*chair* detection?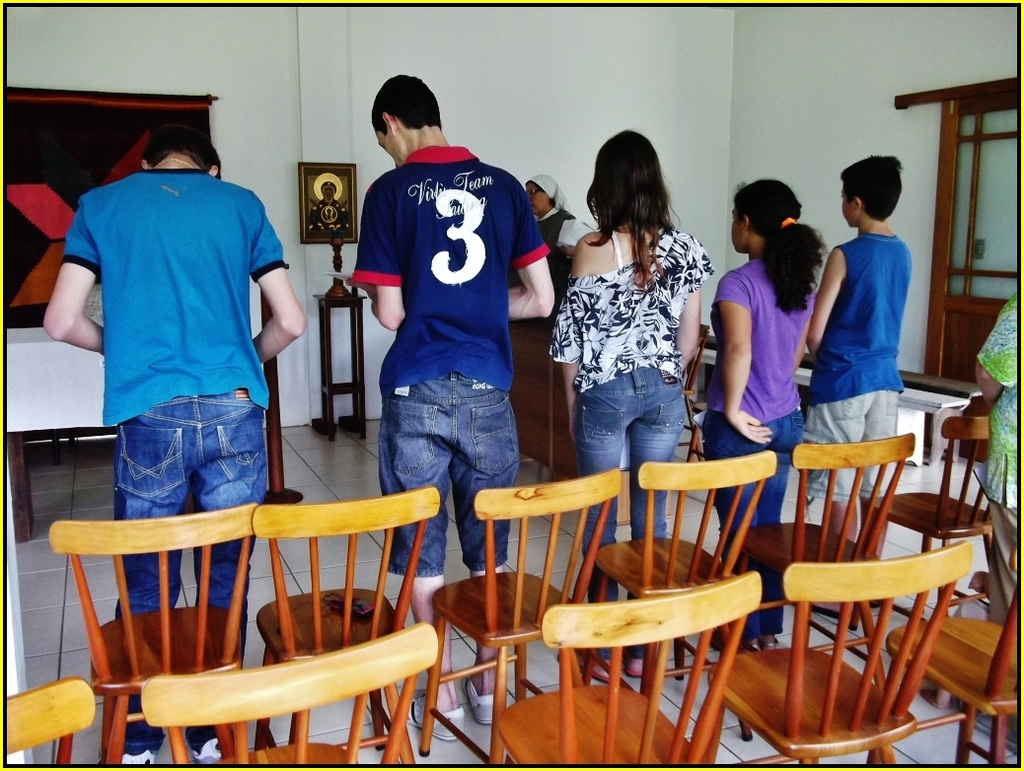
257 483 442 750
